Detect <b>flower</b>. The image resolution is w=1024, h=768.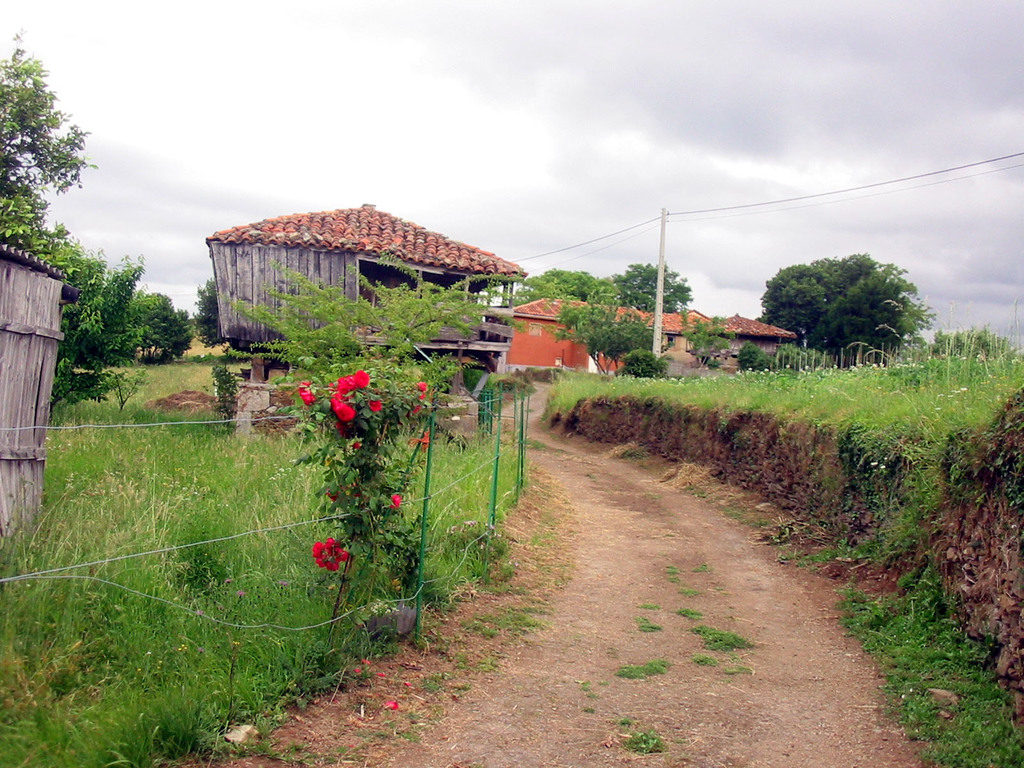
bbox(409, 384, 429, 412).
